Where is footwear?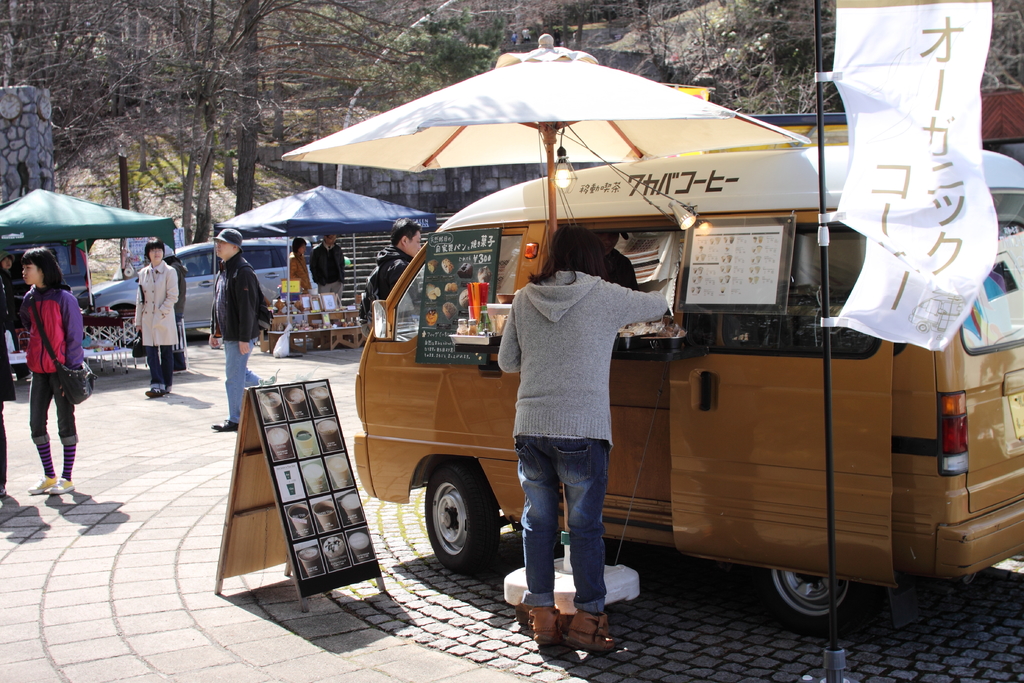
{"left": 45, "top": 475, "right": 76, "bottom": 495}.
